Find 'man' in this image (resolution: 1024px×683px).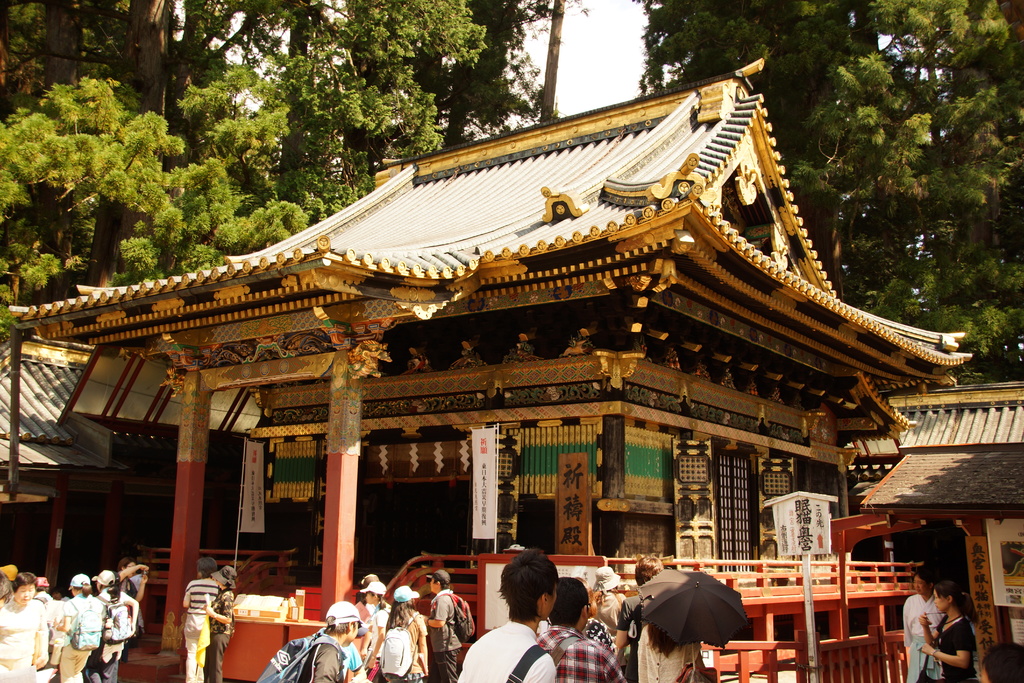
{"x1": 425, "y1": 570, "x2": 460, "y2": 682}.
